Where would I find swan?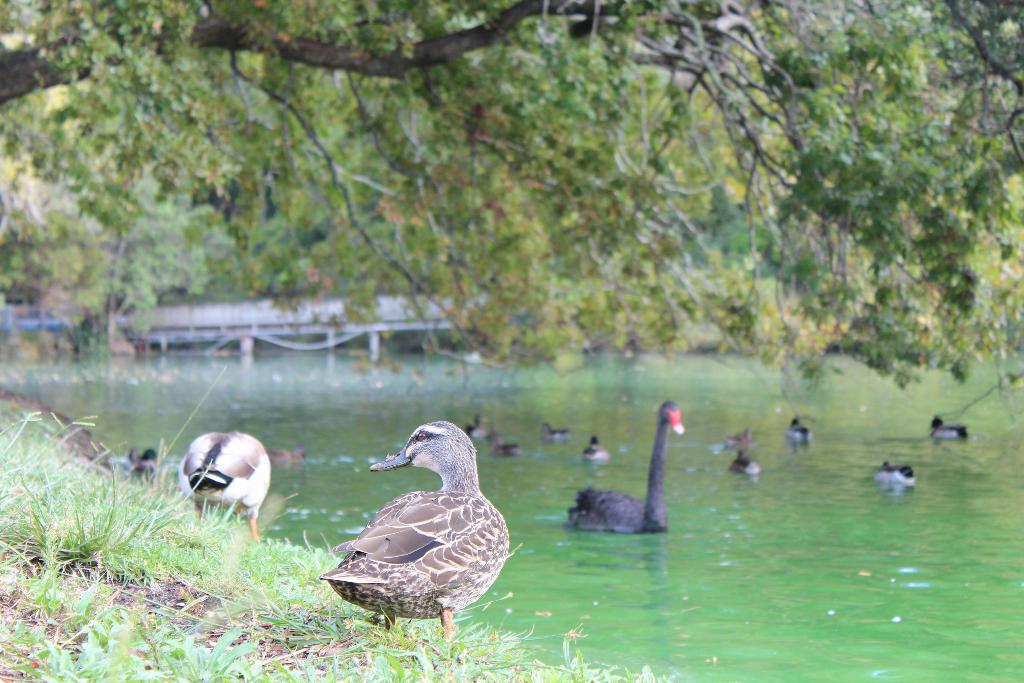
At {"left": 561, "top": 397, "right": 686, "bottom": 536}.
